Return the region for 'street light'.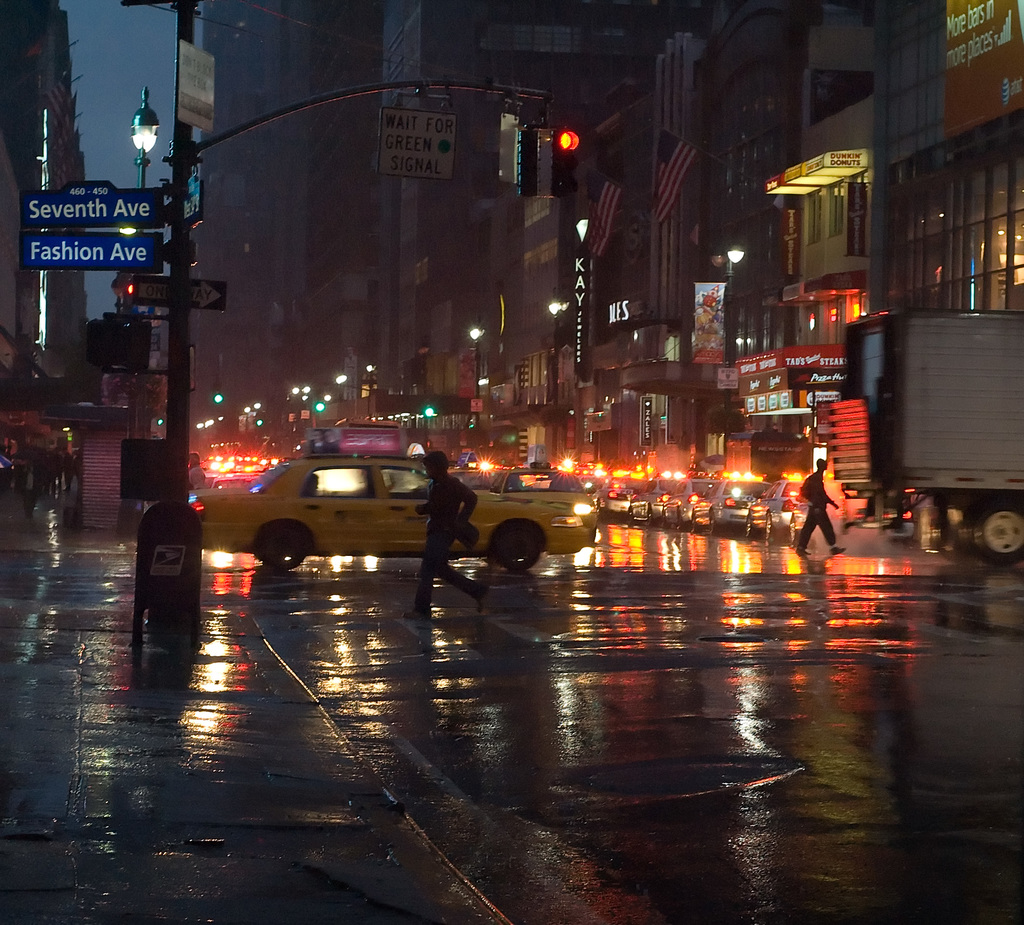
bbox(545, 289, 573, 406).
